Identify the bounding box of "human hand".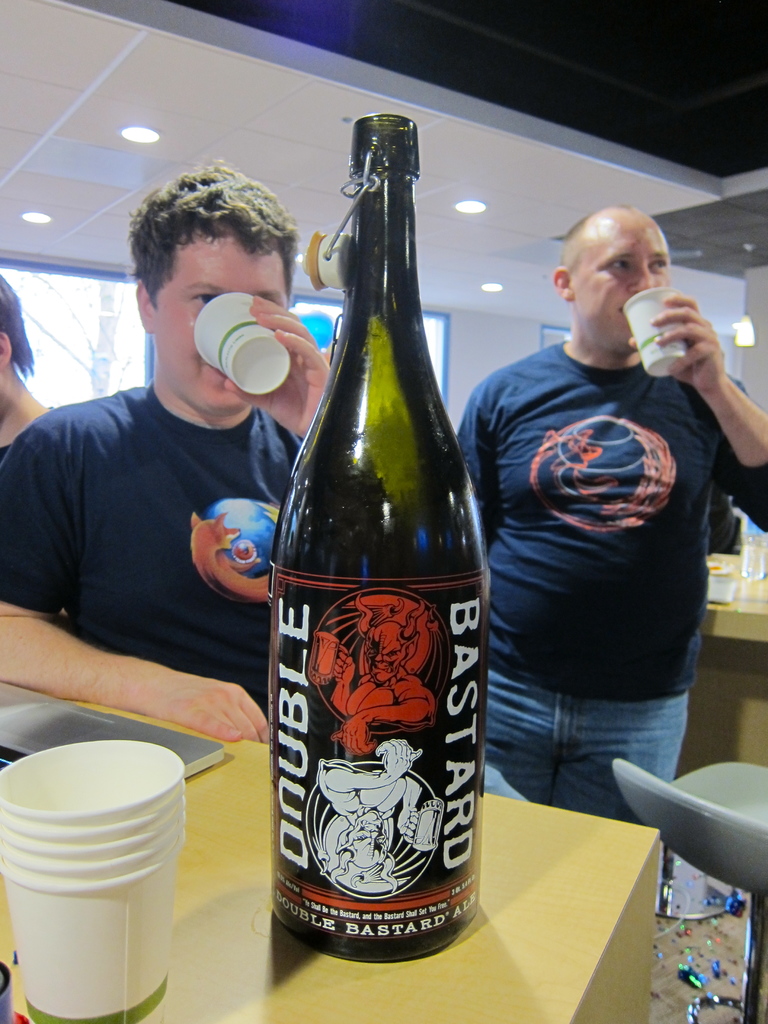
{"x1": 333, "y1": 645, "x2": 356, "y2": 685}.
